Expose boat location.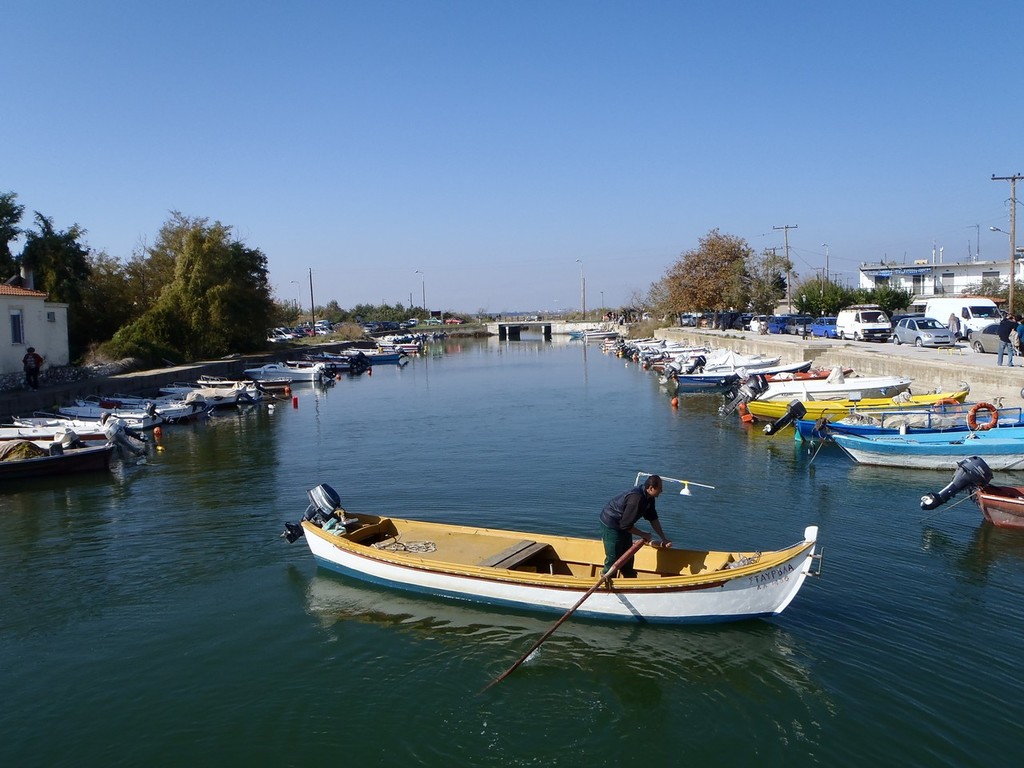
Exposed at 277:470:833:664.
